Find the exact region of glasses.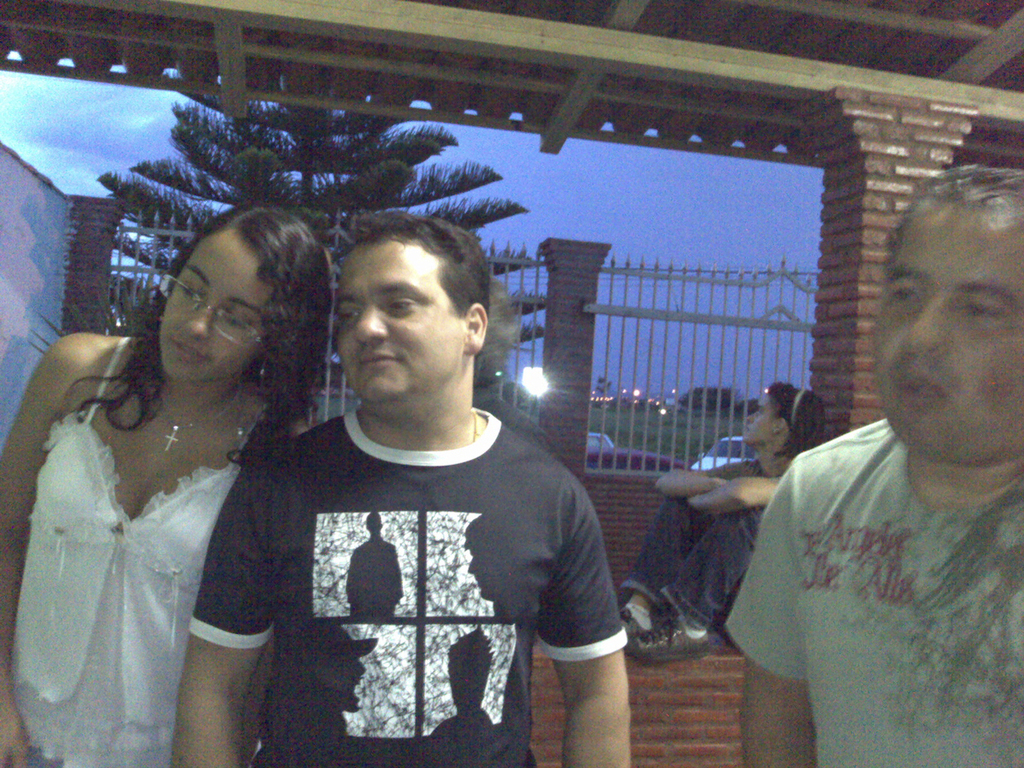
Exact region: [162,276,263,344].
